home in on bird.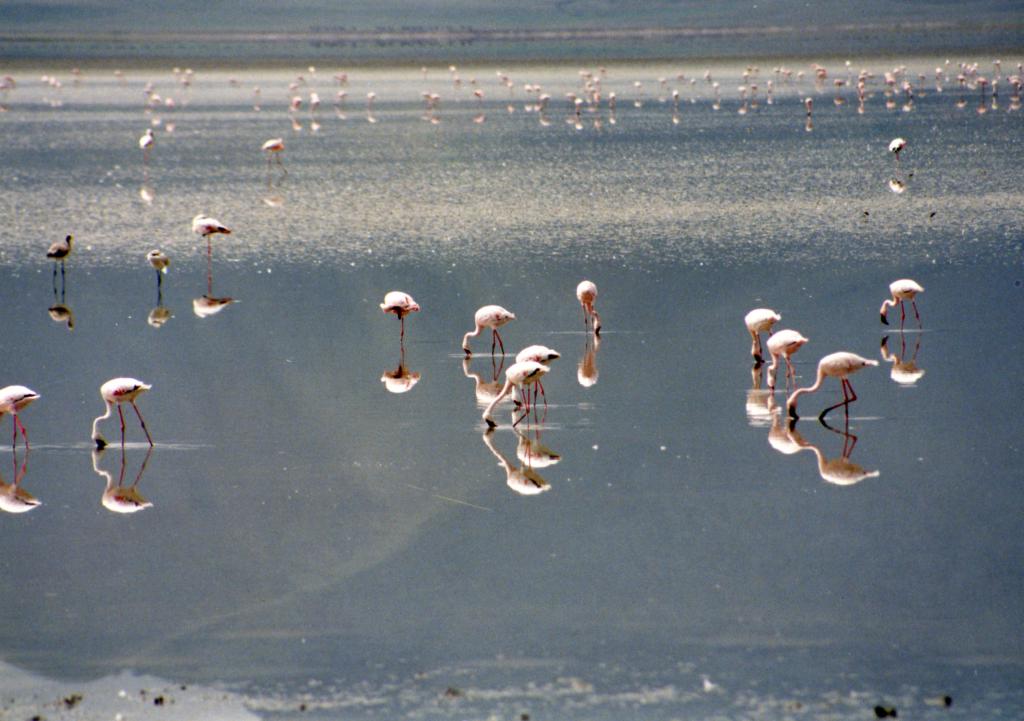
Homed in at region(255, 133, 285, 166).
